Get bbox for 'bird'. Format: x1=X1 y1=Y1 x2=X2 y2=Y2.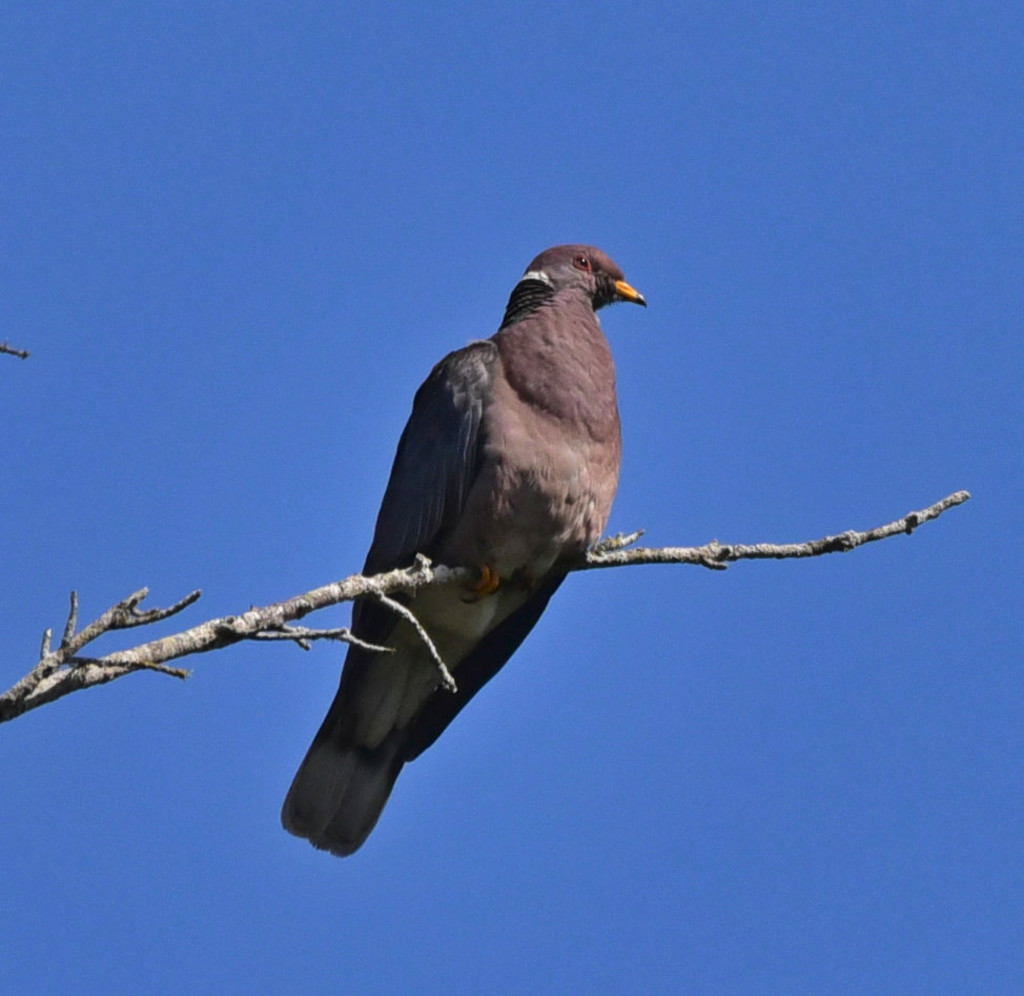
x1=279 y1=242 x2=650 y2=856.
